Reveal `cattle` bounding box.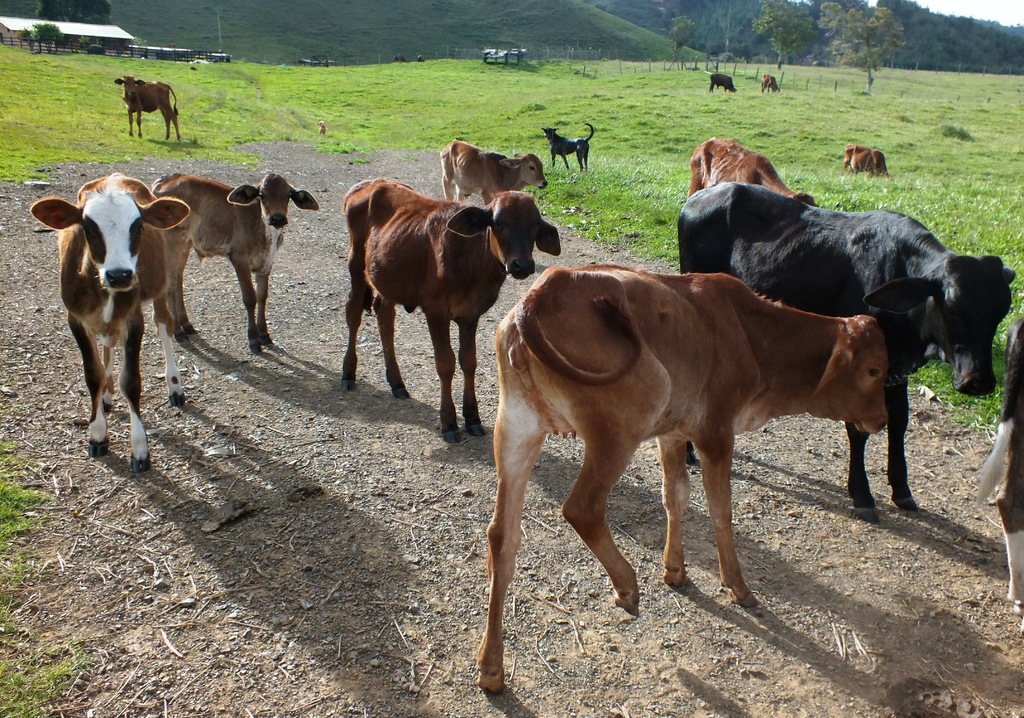
Revealed: 760,74,782,94.
